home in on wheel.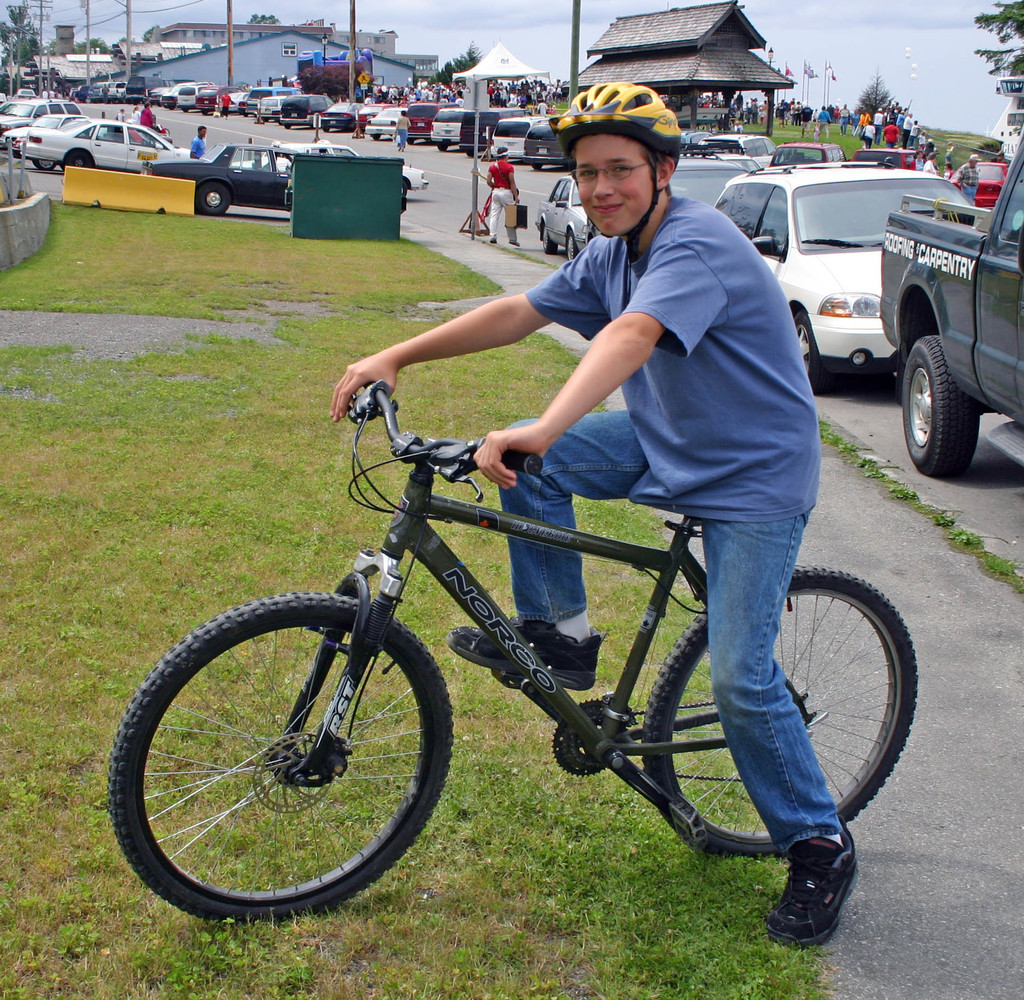
Homed in at x1=467 y1=146 x2=479 y2=159.
